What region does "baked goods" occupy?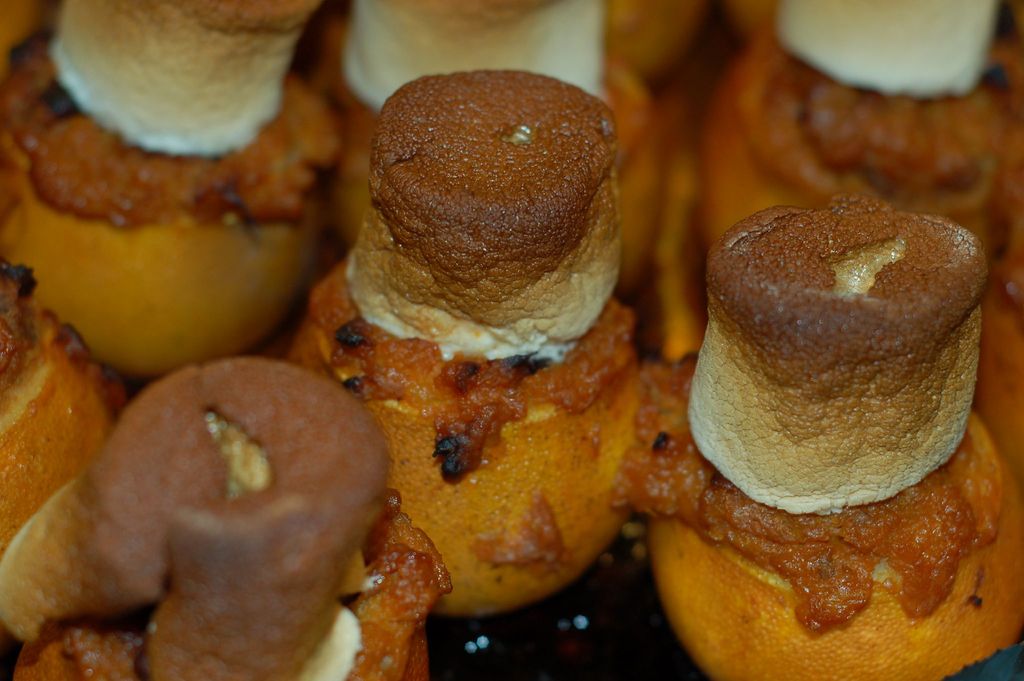
Rect(317, 0, 719, 263).
